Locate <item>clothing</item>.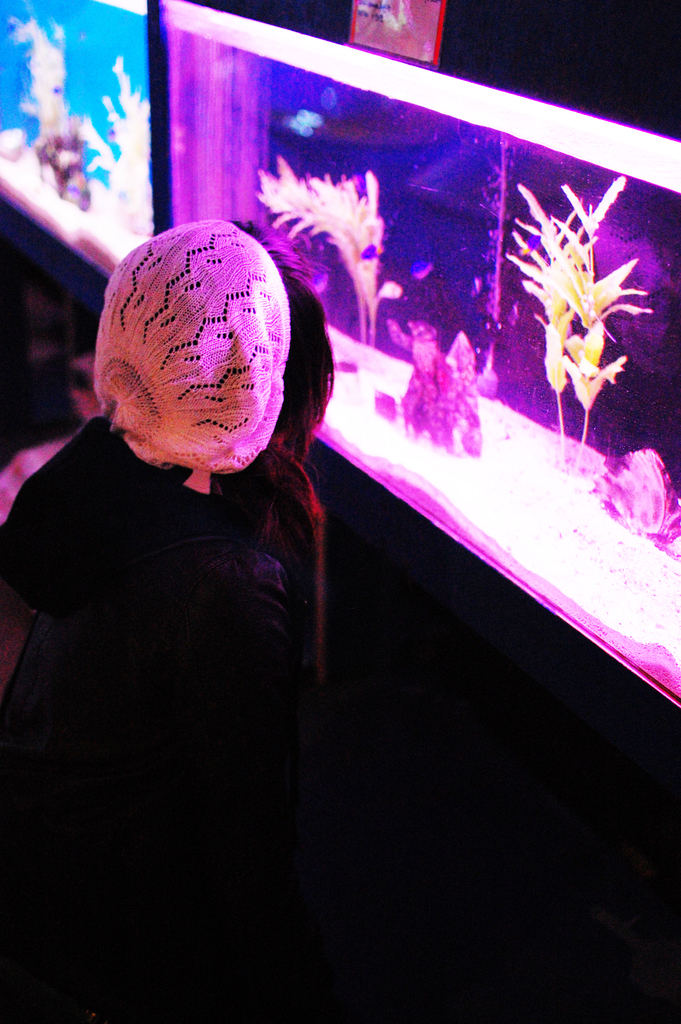
Bounding box: 0, 214, 332, 1022.
